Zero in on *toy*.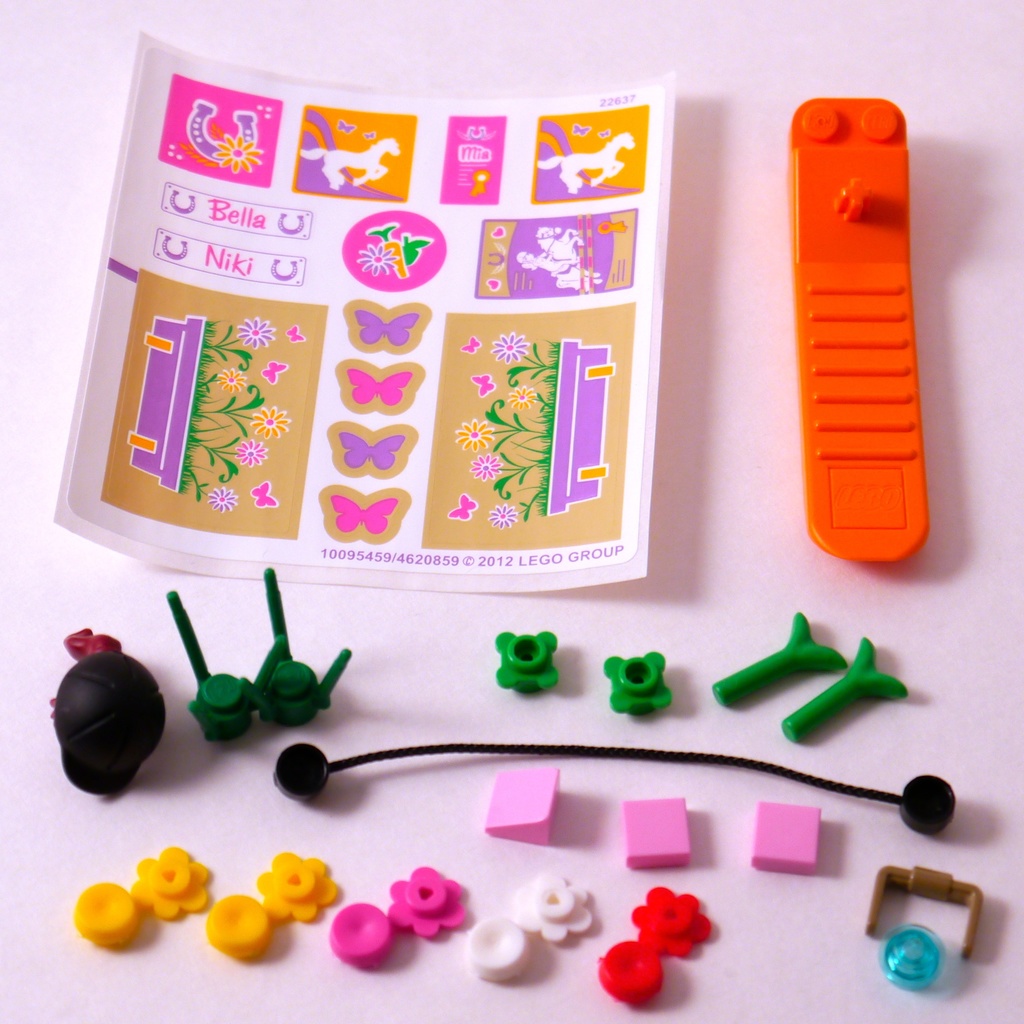
Zeroed in: 63,876,152,960.
